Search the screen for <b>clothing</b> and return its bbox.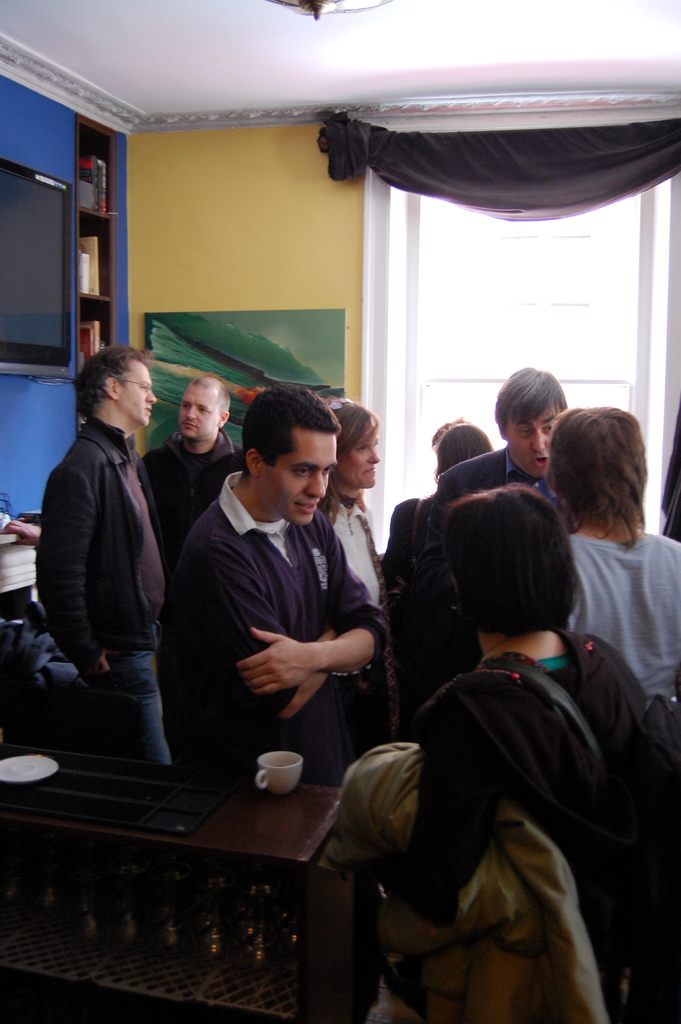
Found: (x1=439, y1=440, x2=560, y2=535).
